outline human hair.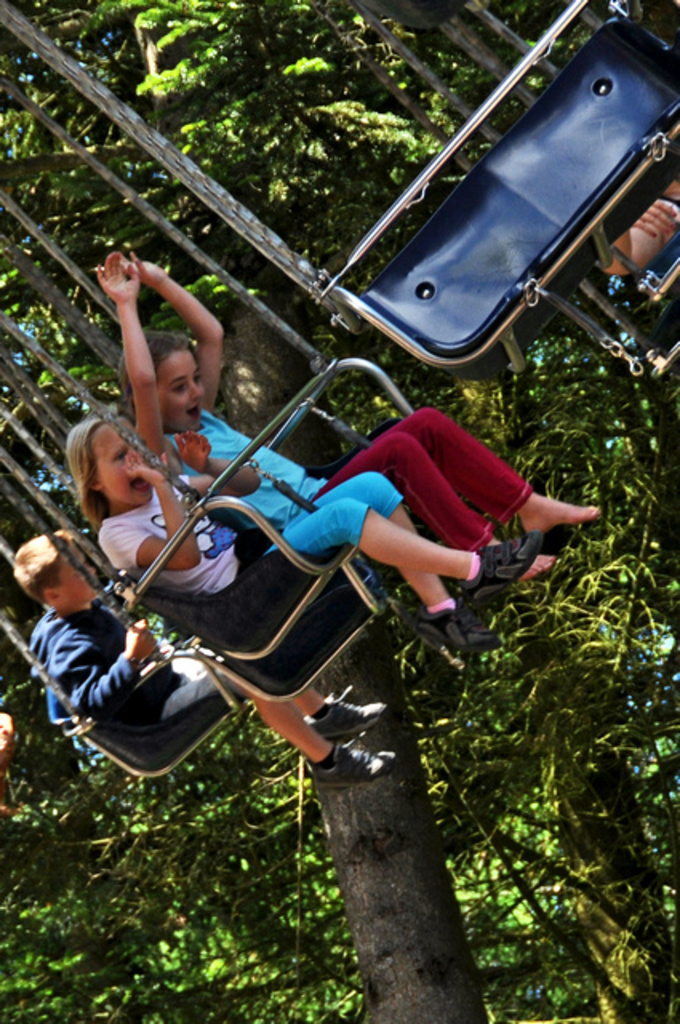
Outline: 117/331/198/421.
